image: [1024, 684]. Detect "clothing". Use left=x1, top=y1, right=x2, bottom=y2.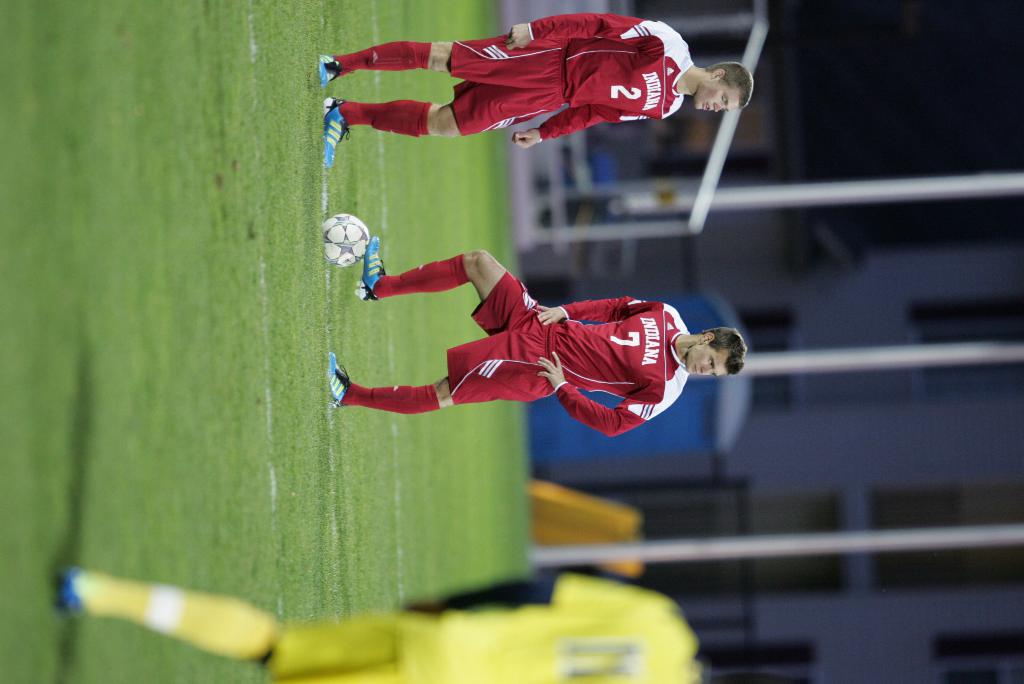
left=357, top=17, right=689, bottom=142.
